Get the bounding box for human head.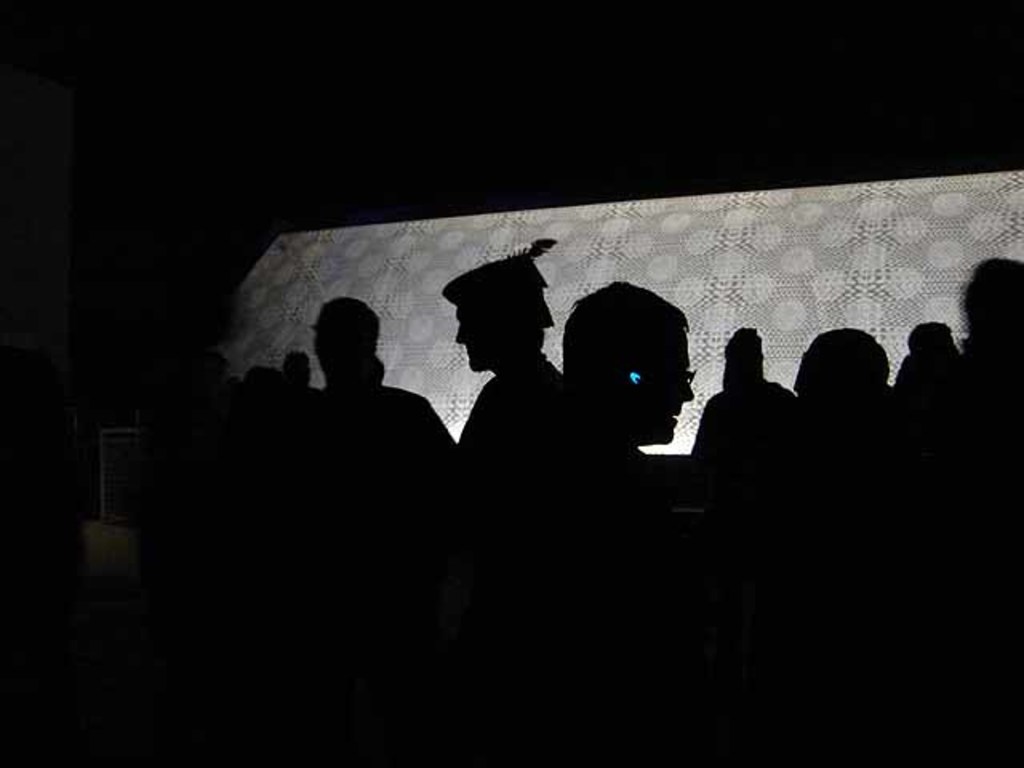
{"left": 558, "top": 278, "right": 698, "bottom": 446}.
